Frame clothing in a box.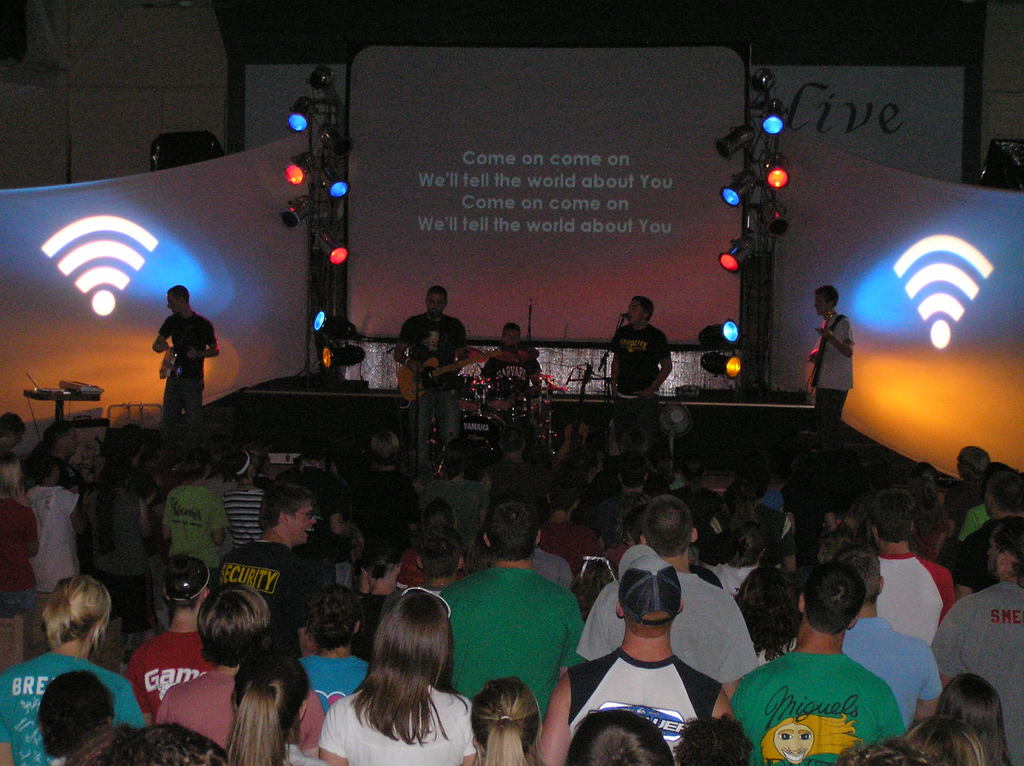
pyautogui.locateOnScreen(815, 310, 853, 445).
